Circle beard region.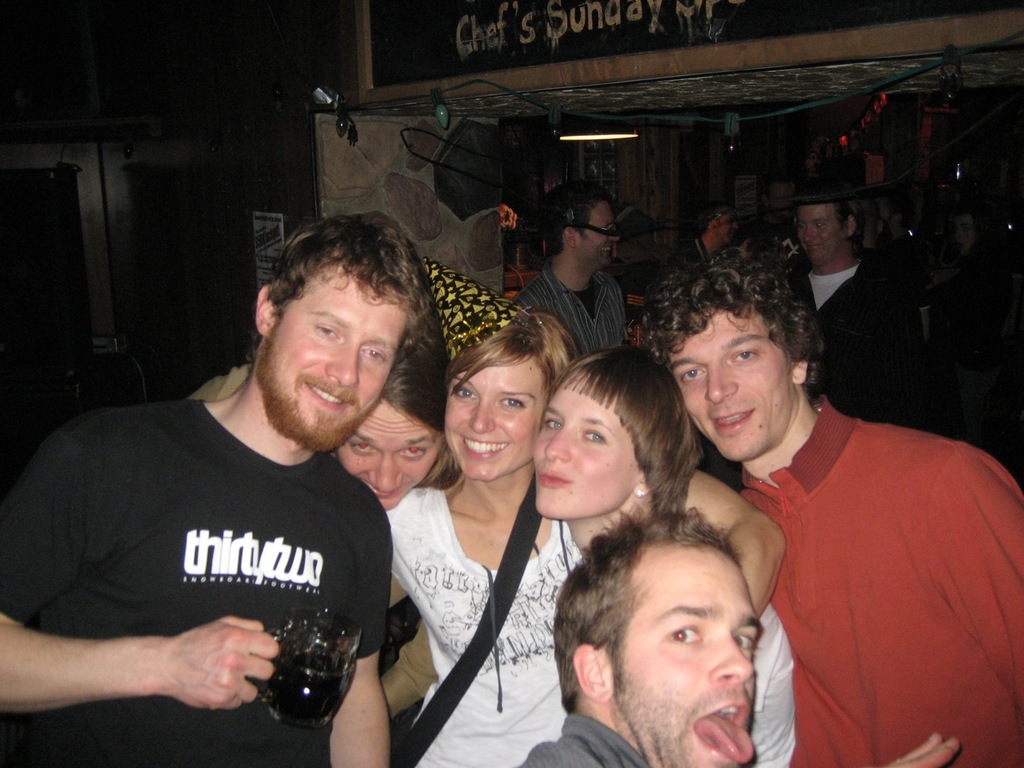
Region: [252, 334, 381, 455].
